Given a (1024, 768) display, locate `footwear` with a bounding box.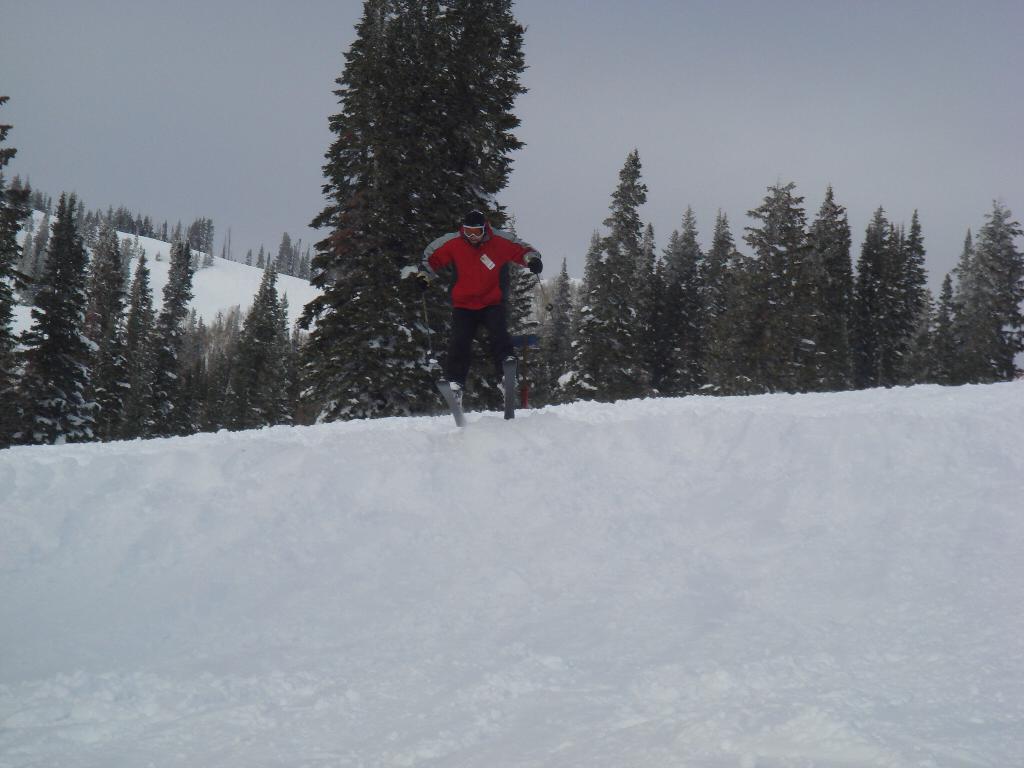
Located: detection(458, 385, 467, 410).
